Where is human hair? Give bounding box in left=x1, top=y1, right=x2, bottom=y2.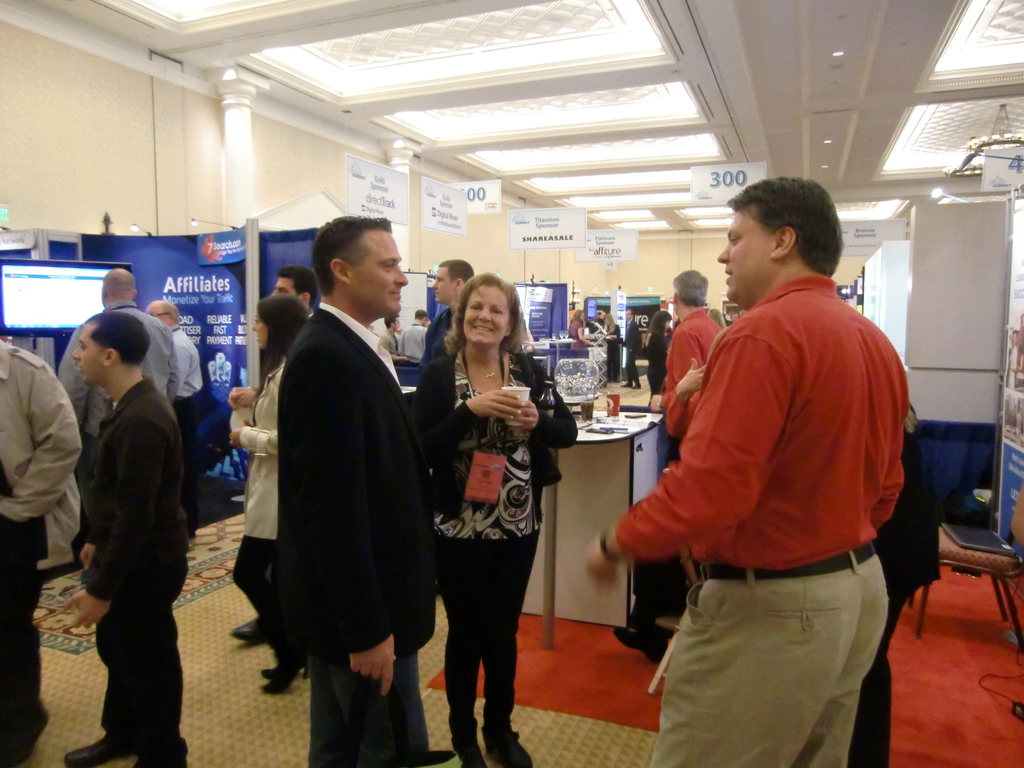
left=383, top=314, right=399, bottom=328.
